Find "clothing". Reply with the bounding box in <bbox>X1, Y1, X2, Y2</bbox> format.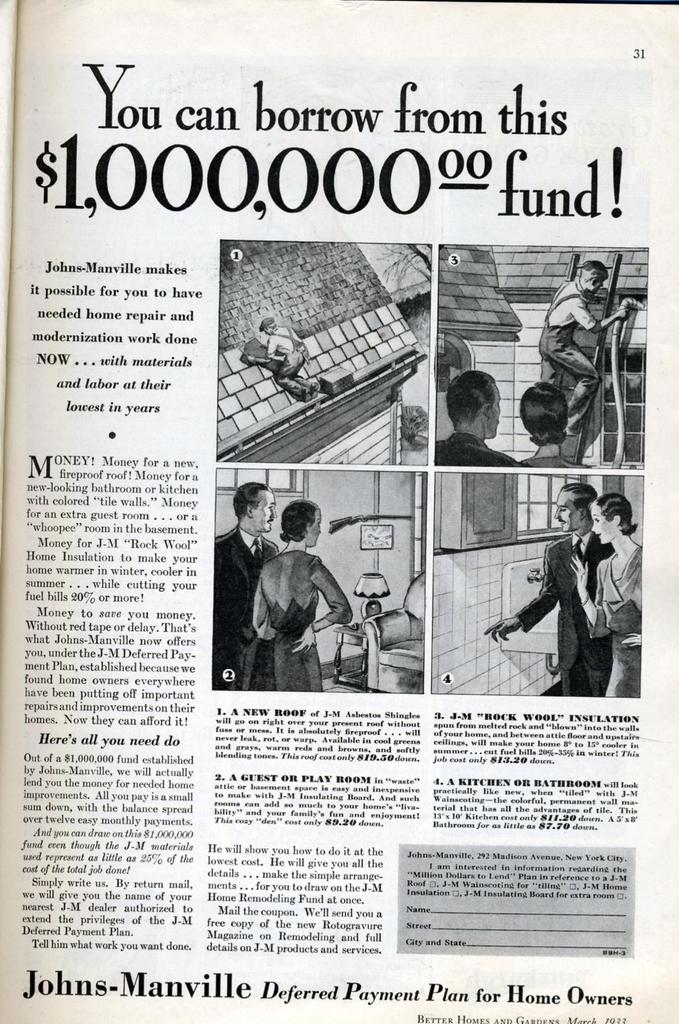
<bbox>231, 516, 367, 688</bbox>.
